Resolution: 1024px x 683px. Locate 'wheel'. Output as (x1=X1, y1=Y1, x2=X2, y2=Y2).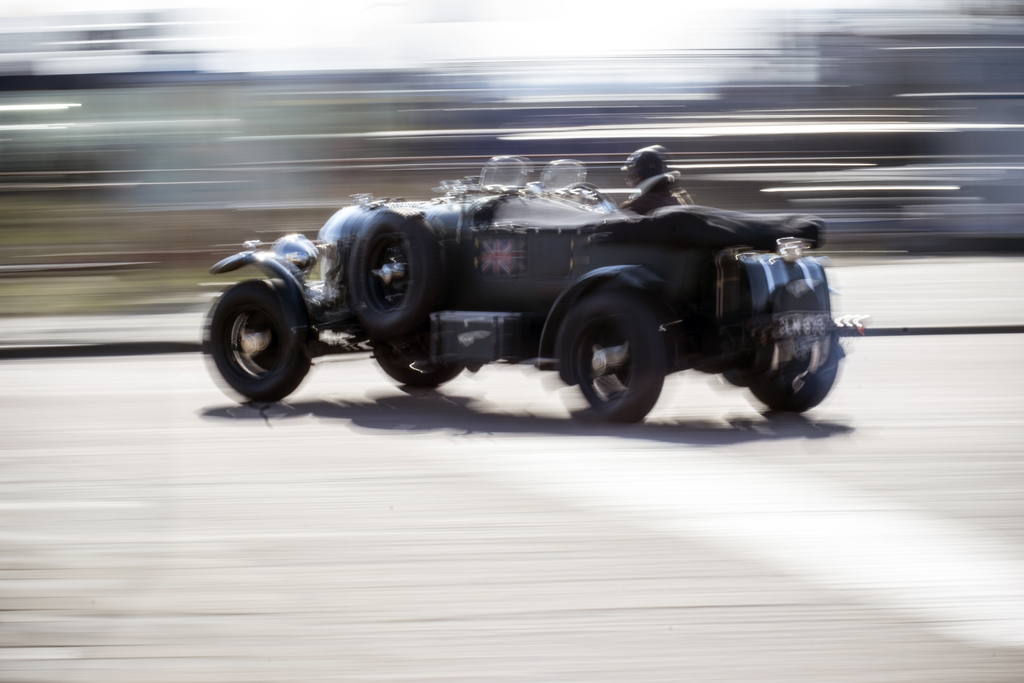
(x1=350, y1=206, x2=442, y2=334).
